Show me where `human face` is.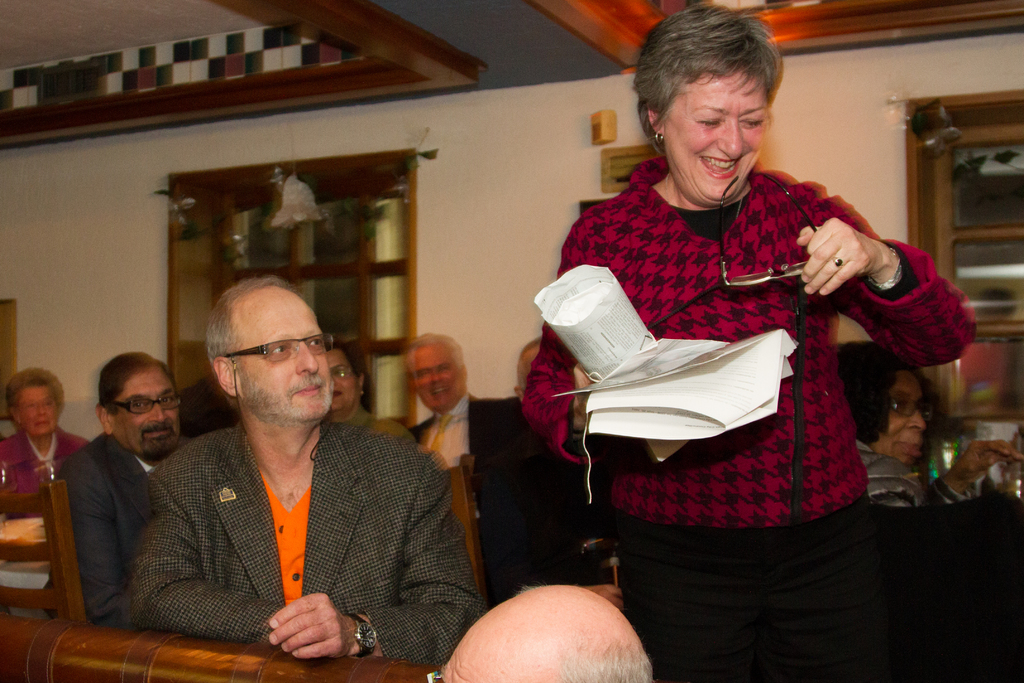
`human face` is at 326 346 362 415.
